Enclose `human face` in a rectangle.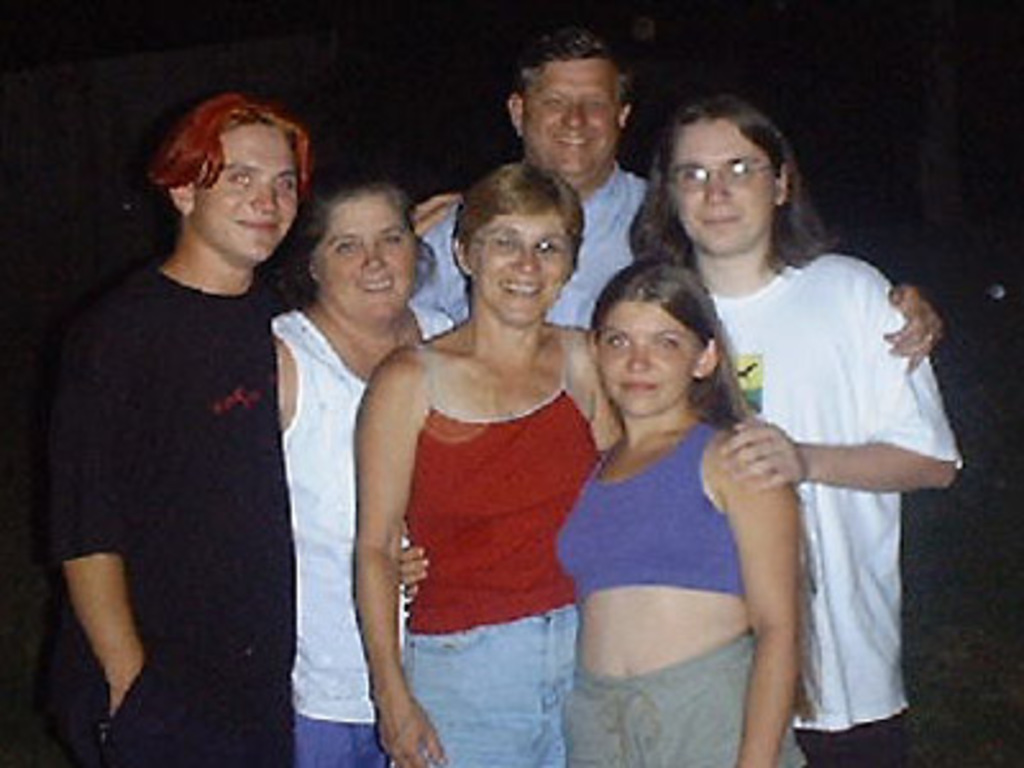
region(320, 187, 420, 325).
